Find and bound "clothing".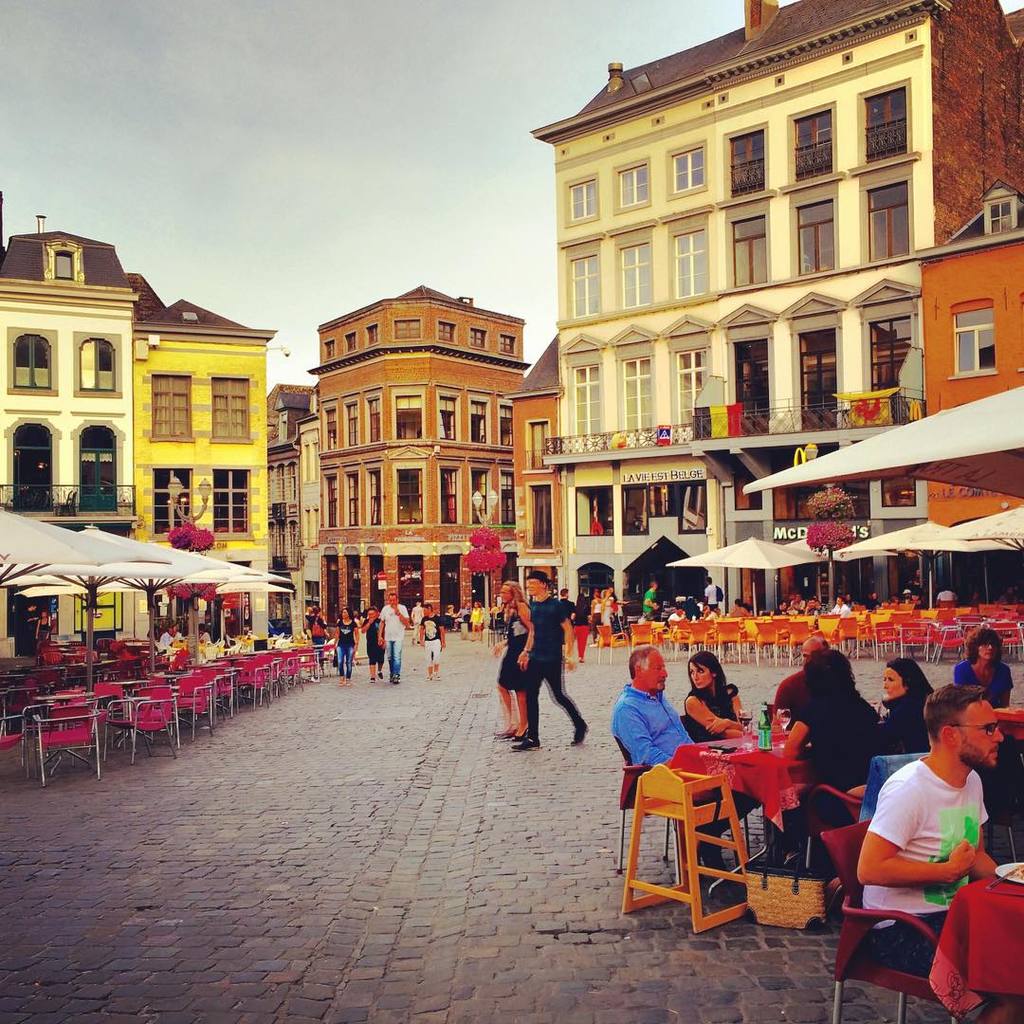
Bound: 686, 680, 730, 741.
